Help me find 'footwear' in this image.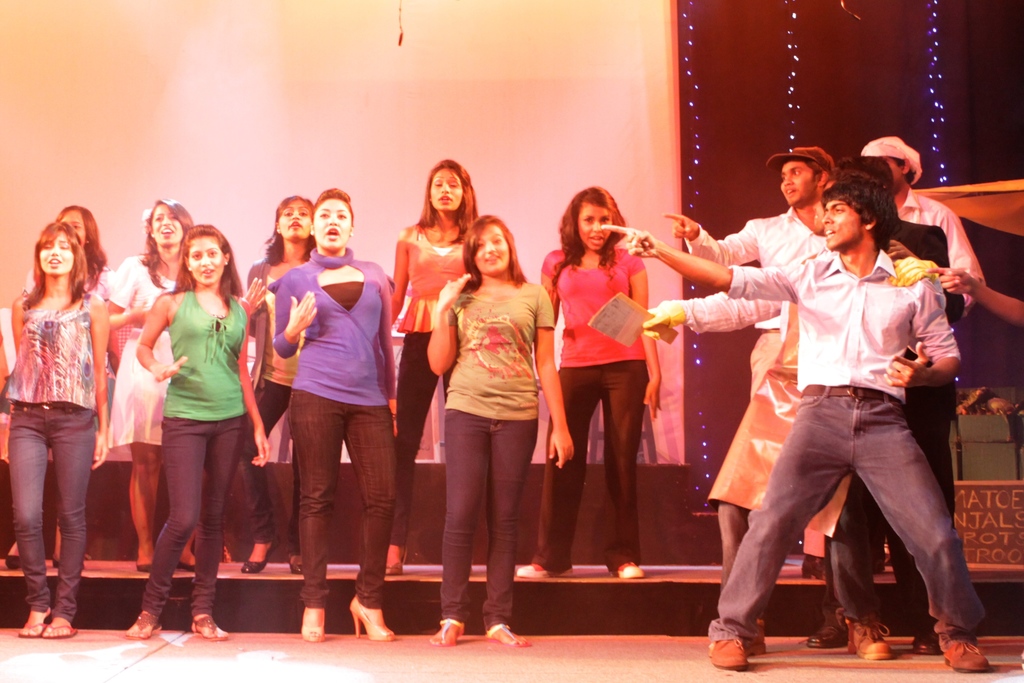
Found it: locate(811, 627, 844, 650).
